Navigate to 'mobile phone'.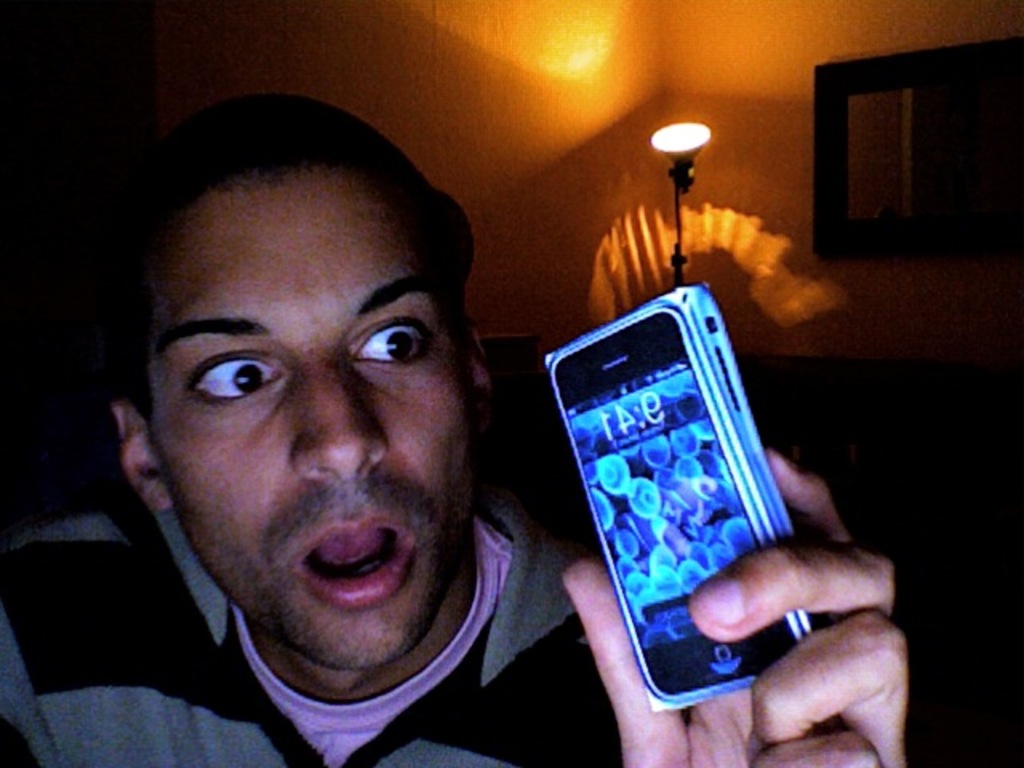
Navigation target: region(531, 288, 813, 717).
